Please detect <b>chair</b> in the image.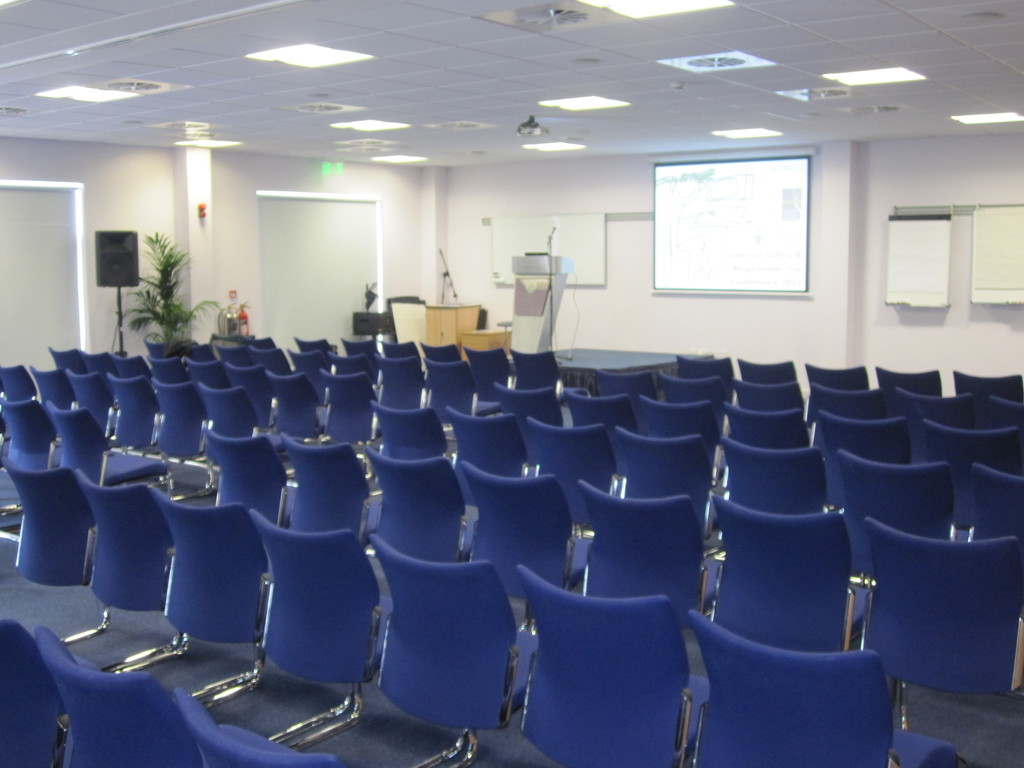
[left=287, top=348, right=332, bottom=397].
